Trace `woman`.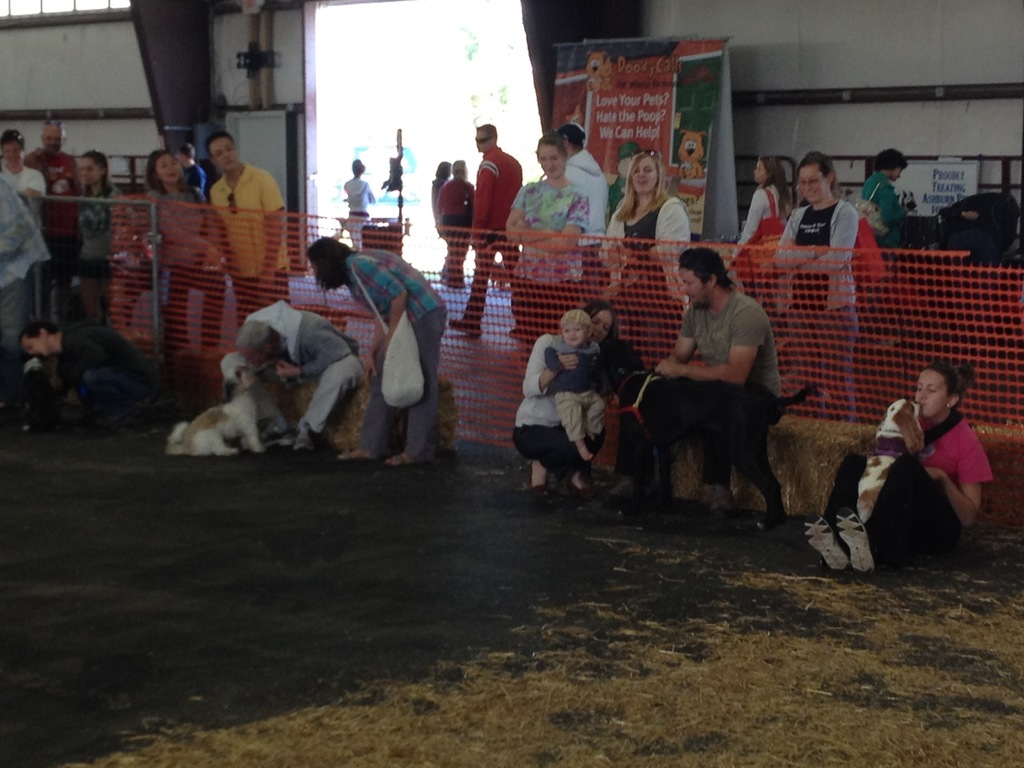
Traced to bbox=[732, 151, 794, 319].
